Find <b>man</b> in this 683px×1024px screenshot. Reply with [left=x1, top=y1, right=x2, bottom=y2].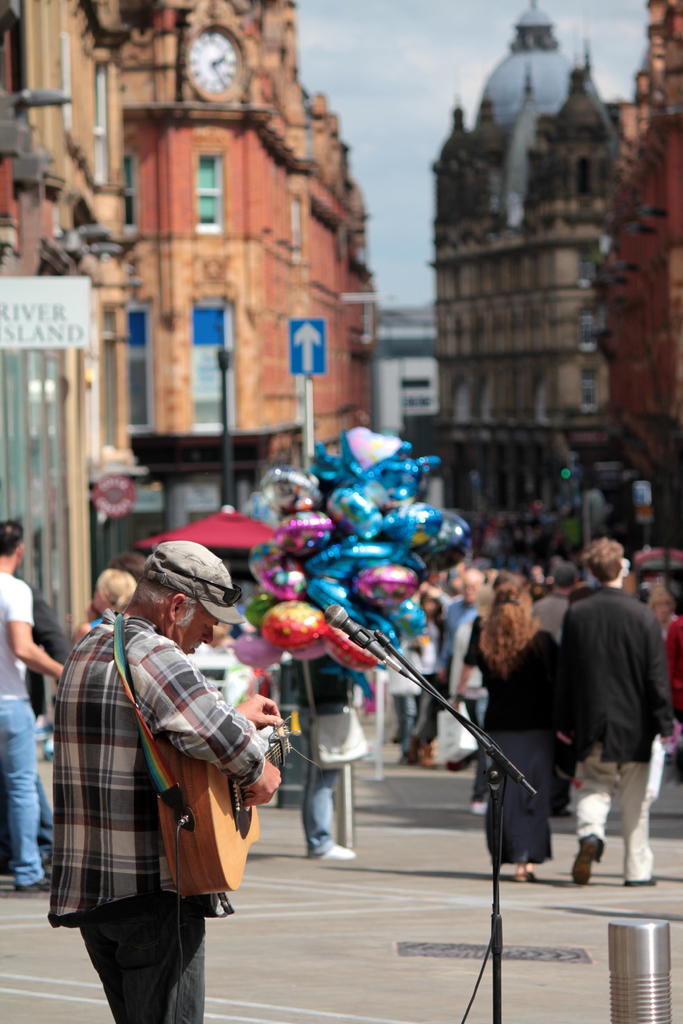
[left=529, top=563, right=581, bottom=634].
